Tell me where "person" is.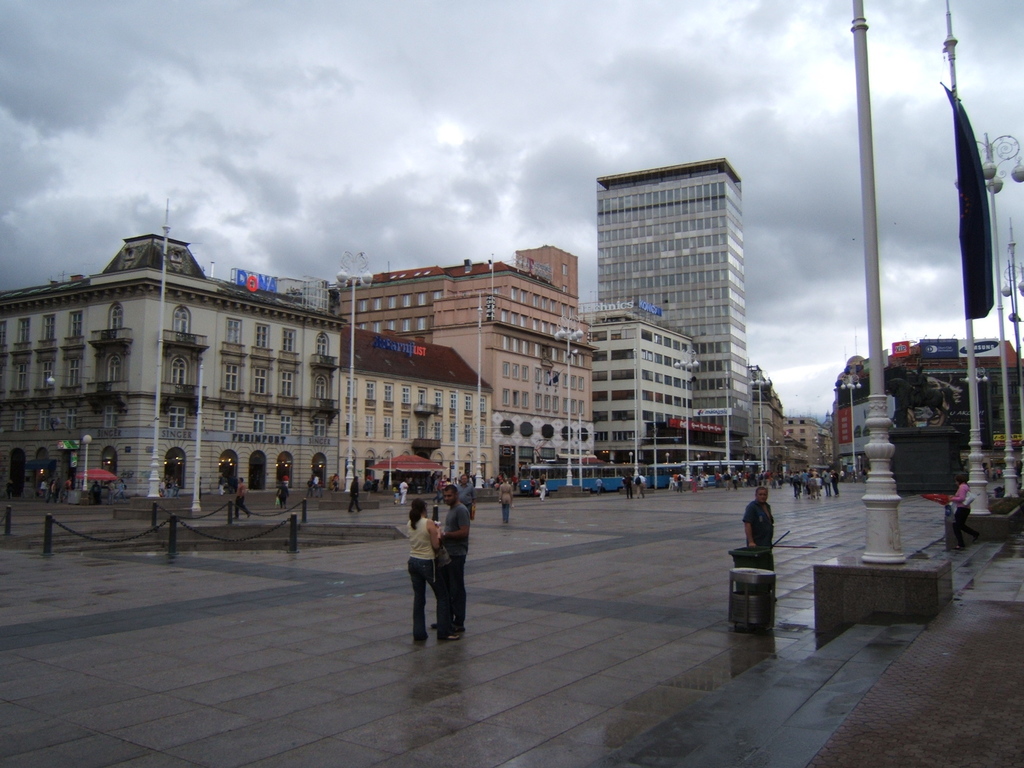
"person" is at locate(946, 473, 979, 550).
